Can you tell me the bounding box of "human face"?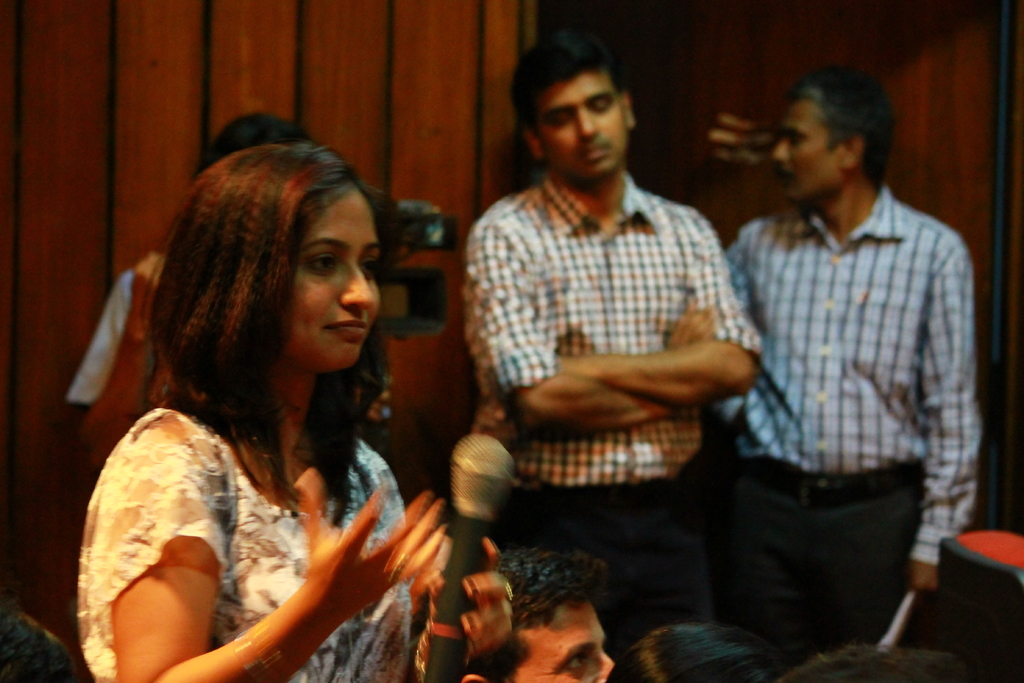
x1=285, y1=188, x2=387, y2=377.
